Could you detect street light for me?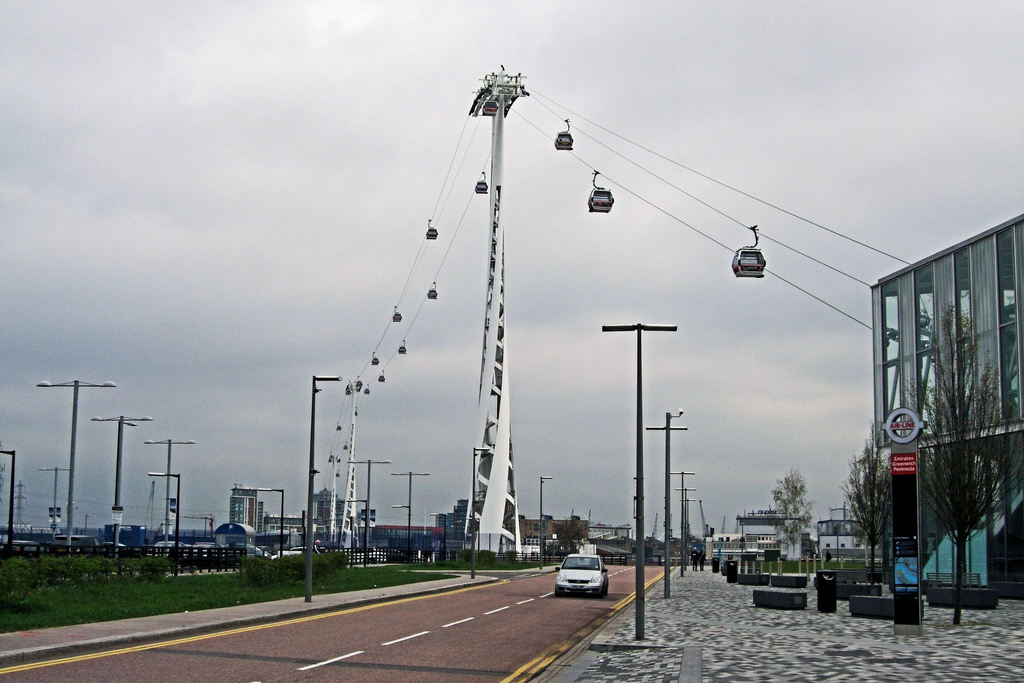
Detection result: 145/470/181/573.
